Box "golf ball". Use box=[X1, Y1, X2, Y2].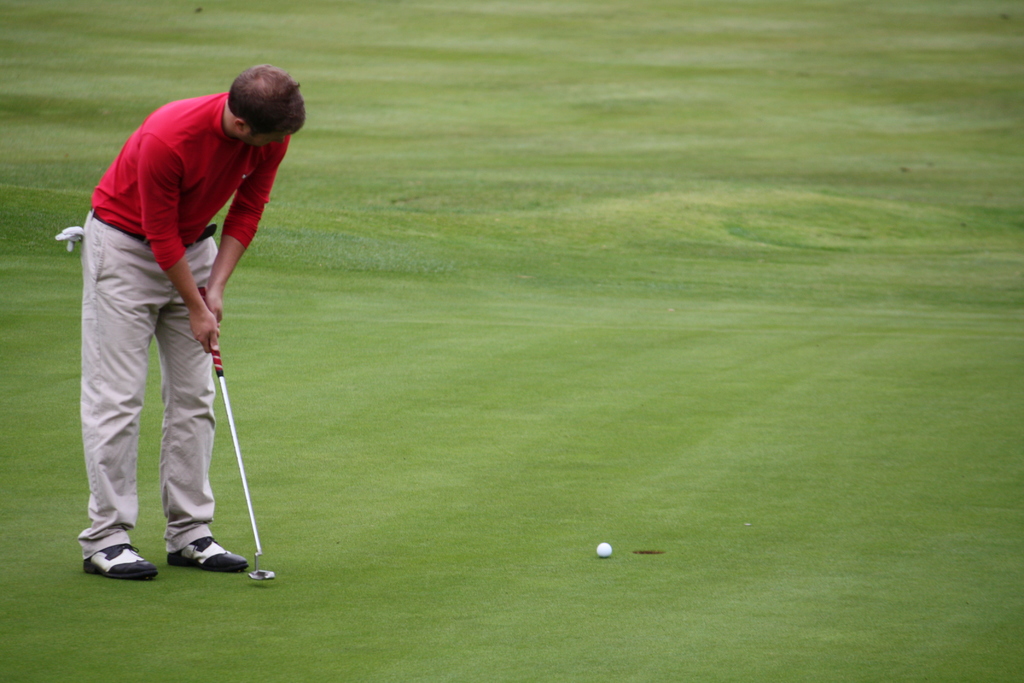
box=[593, 541, 614, 557].
